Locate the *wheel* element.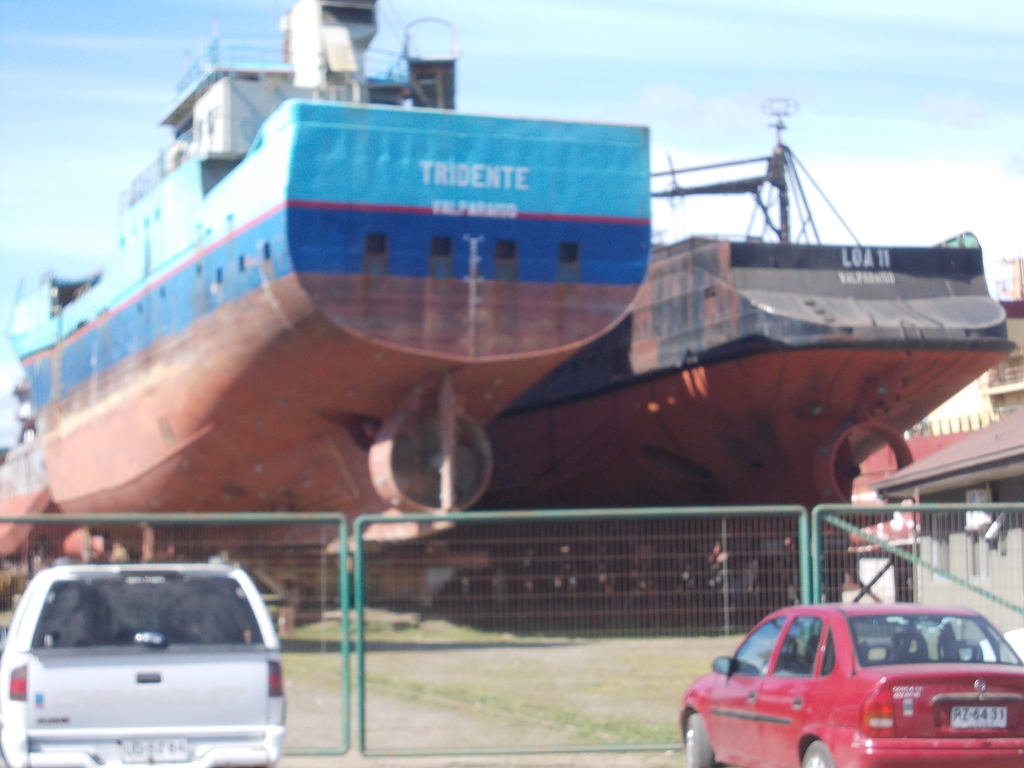
Element bbox: detection(682, 710, 721, 764).
